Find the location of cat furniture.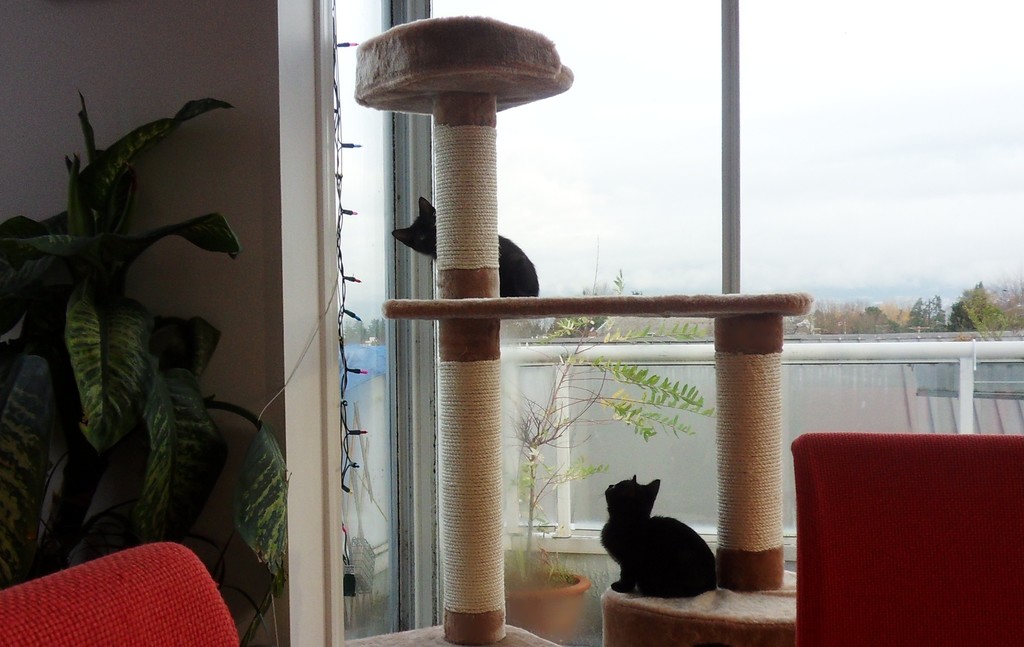
Location: x1=354, y1=12, x2=814, y2=646.
